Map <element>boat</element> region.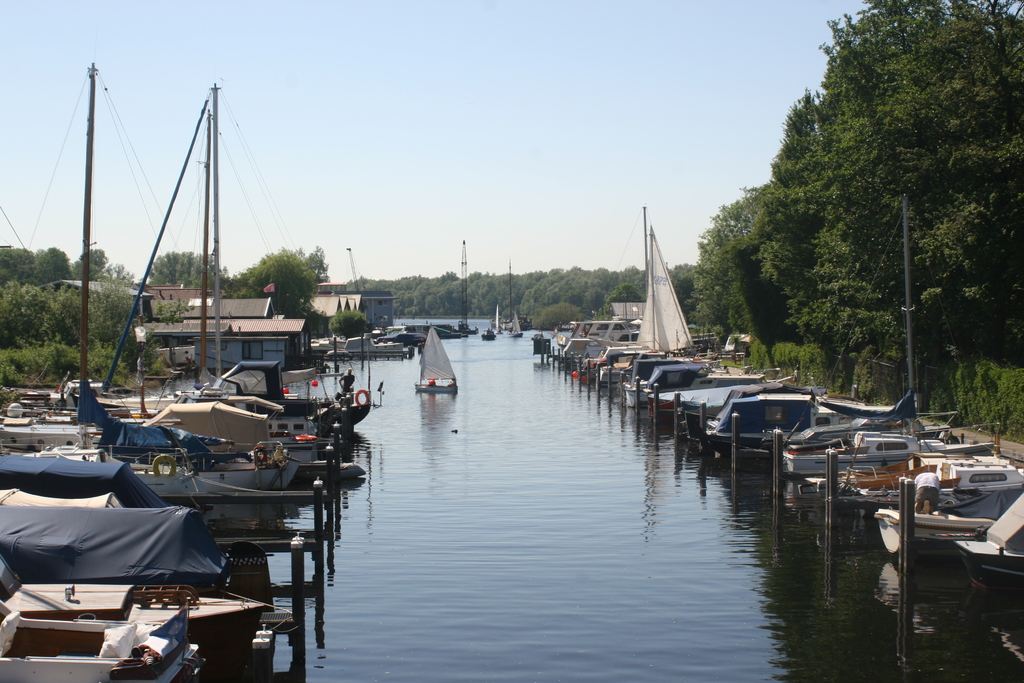
Mapped to BBox(376, 330, 436, 347).
